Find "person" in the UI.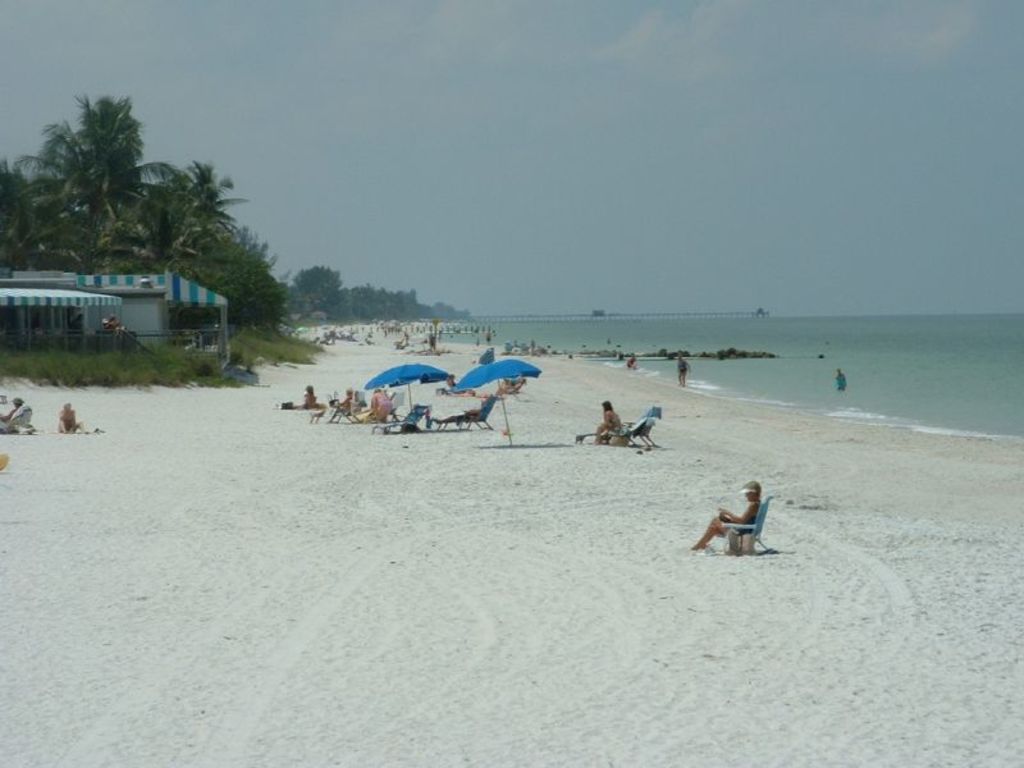
UI element at <region>0, 397, 24, 421</region>.
